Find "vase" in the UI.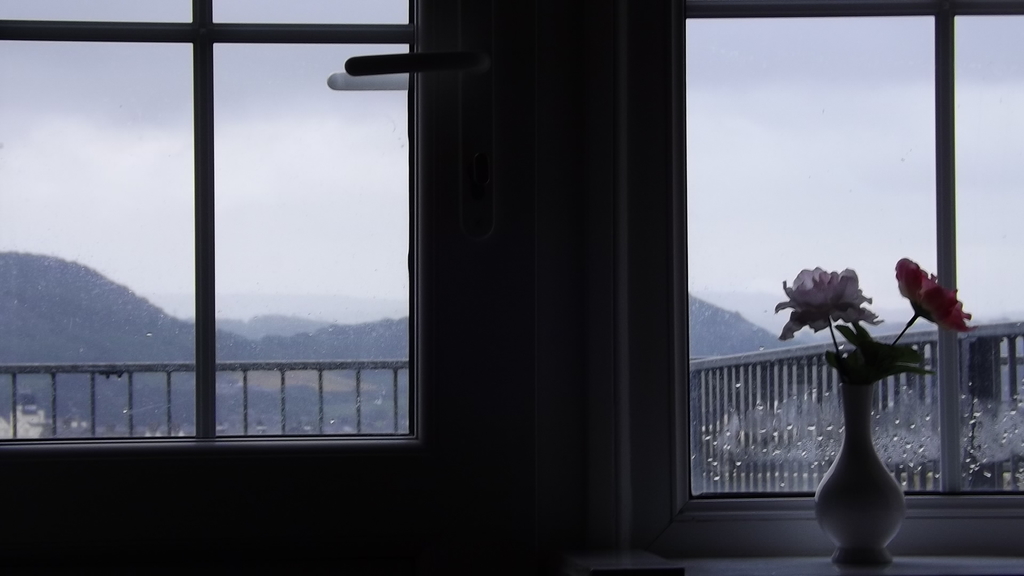
UI element at bbox=[808, 378, 909, 569].
